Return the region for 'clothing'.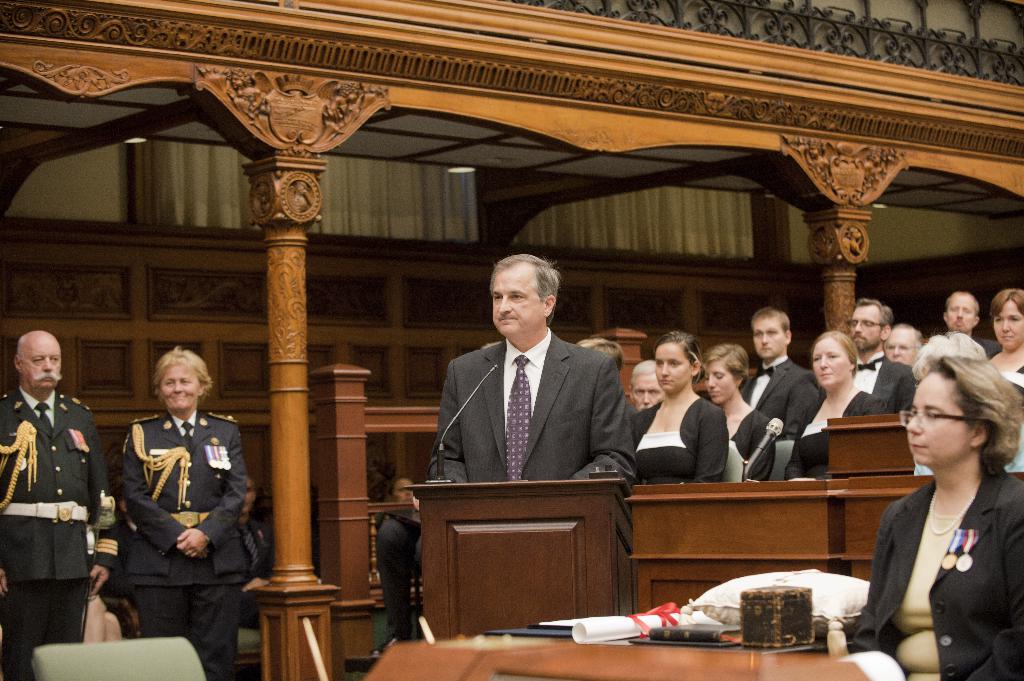
<bbox>783, 388, 893, 473</bbox>.
